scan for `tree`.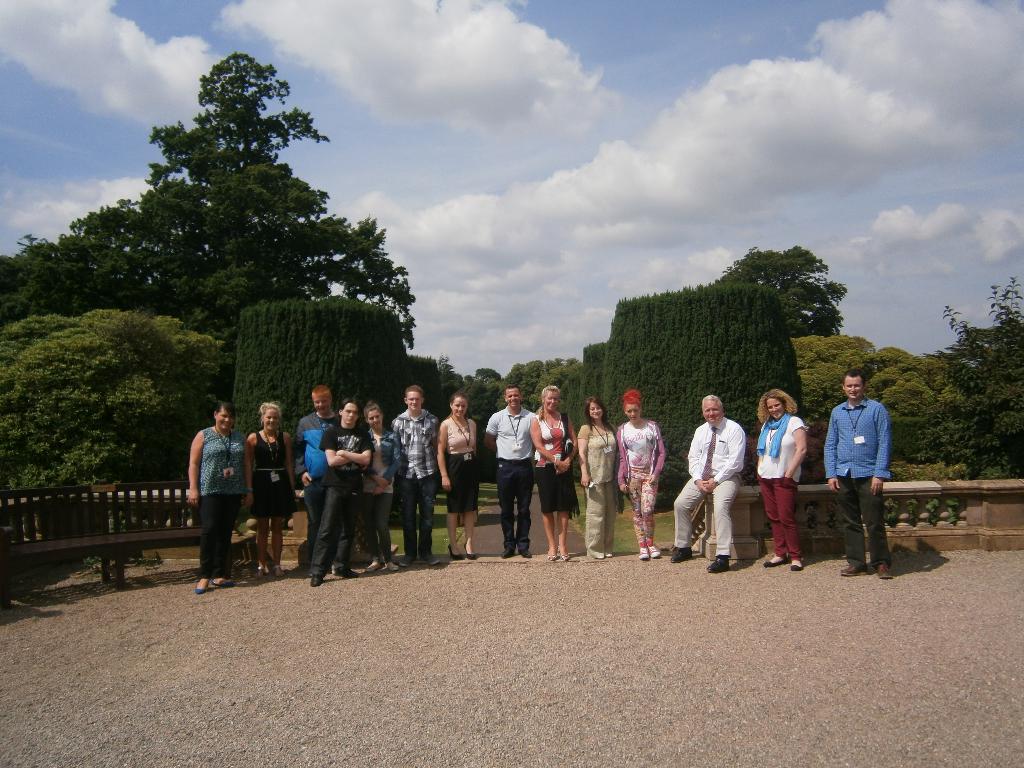
Scan result: rect(437, 355, 474, 404).
